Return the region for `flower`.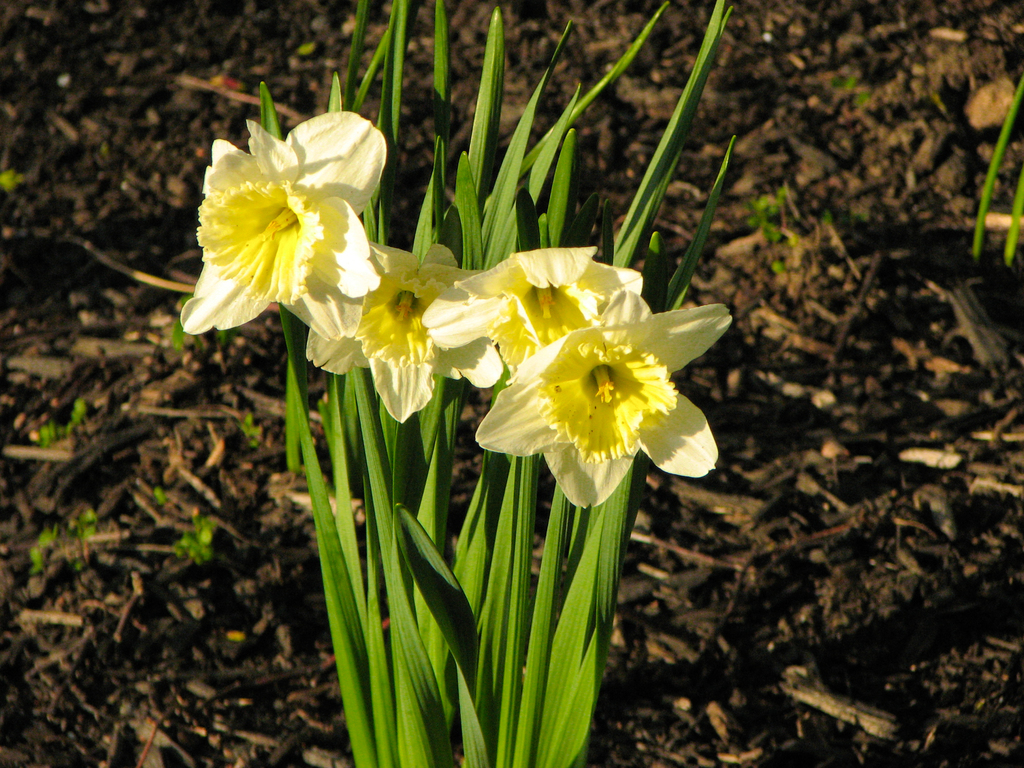
277,236,504,426.
